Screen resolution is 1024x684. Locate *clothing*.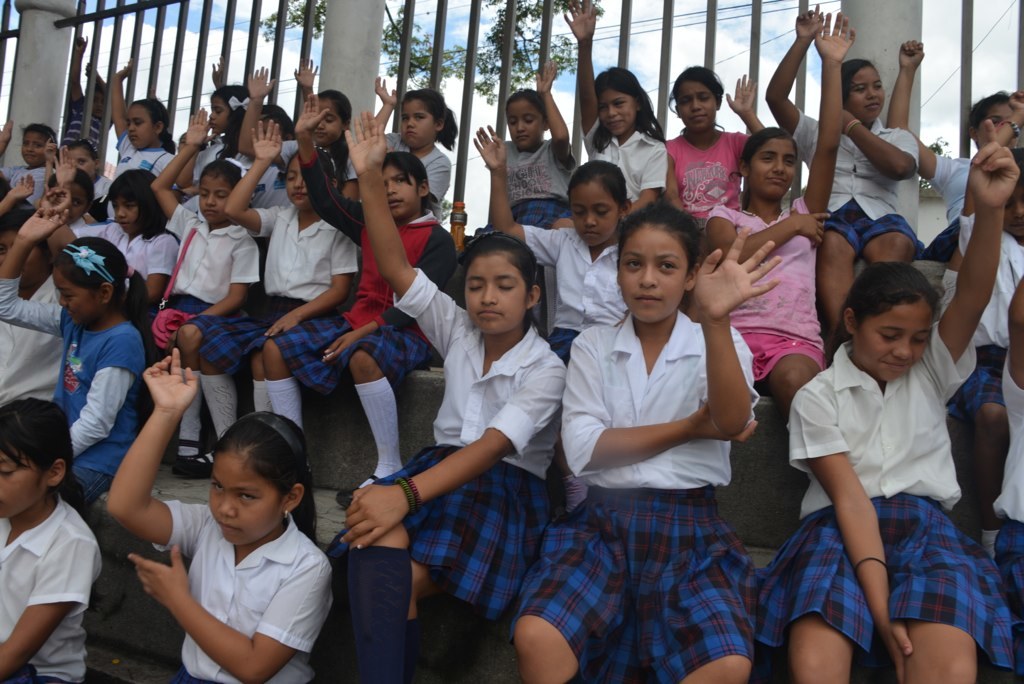
rect(275, 131, 357, 175).
